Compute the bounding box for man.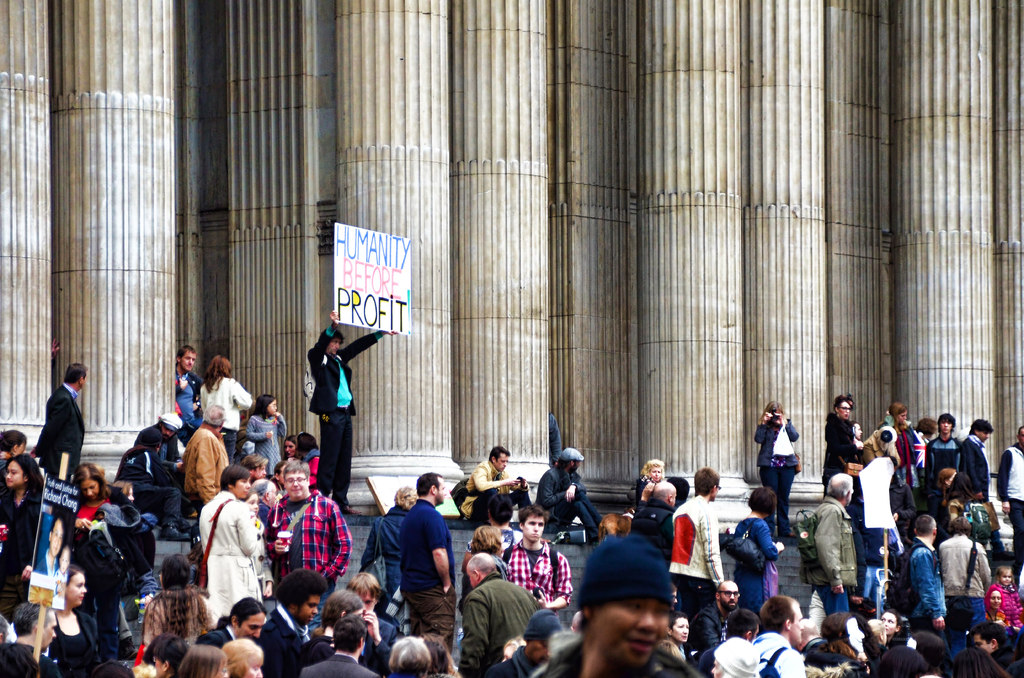
[558, 533, 700, 677].
